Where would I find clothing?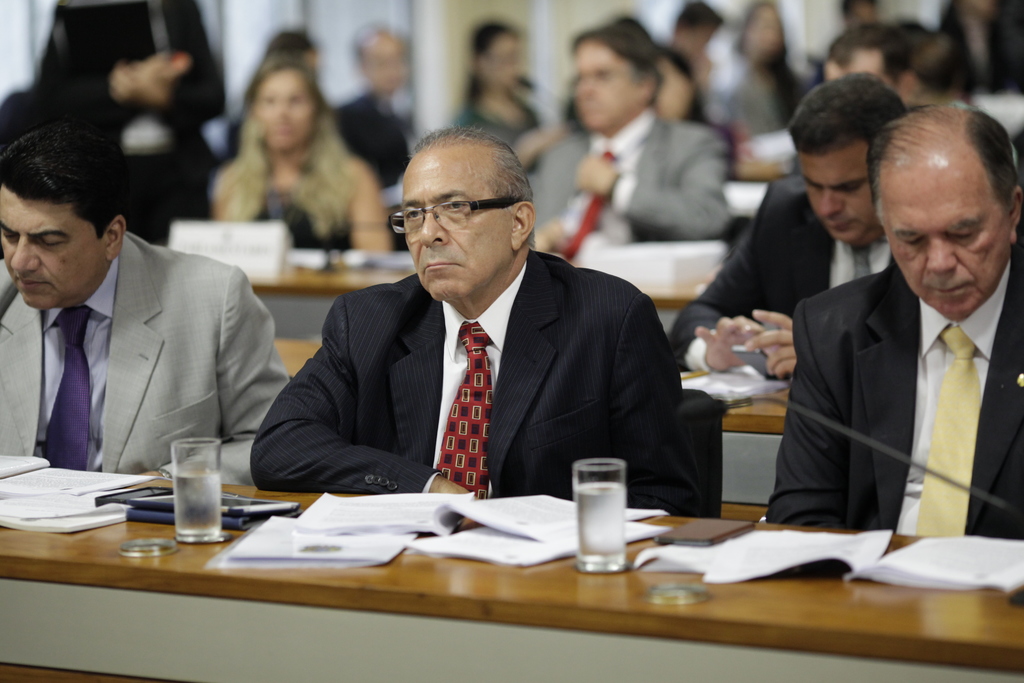
At [x1=664, y1=172, x2=900, y2=353].
